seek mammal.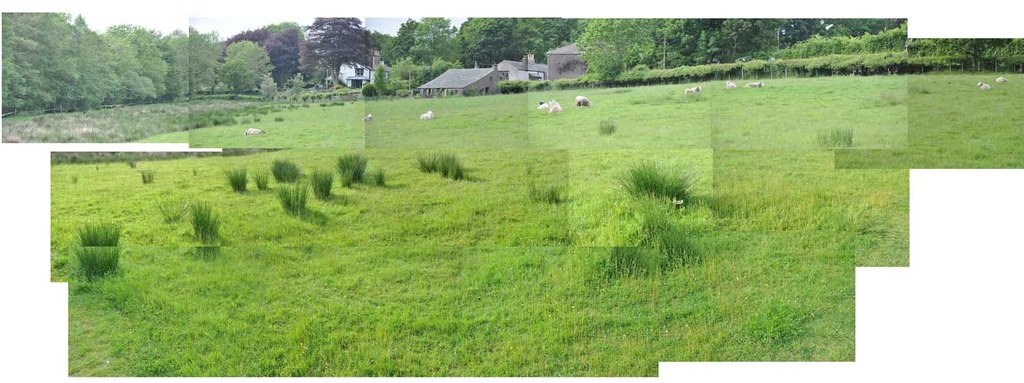
{"left": 724, "top": 80, "right": 733, "bottom": 92}.
